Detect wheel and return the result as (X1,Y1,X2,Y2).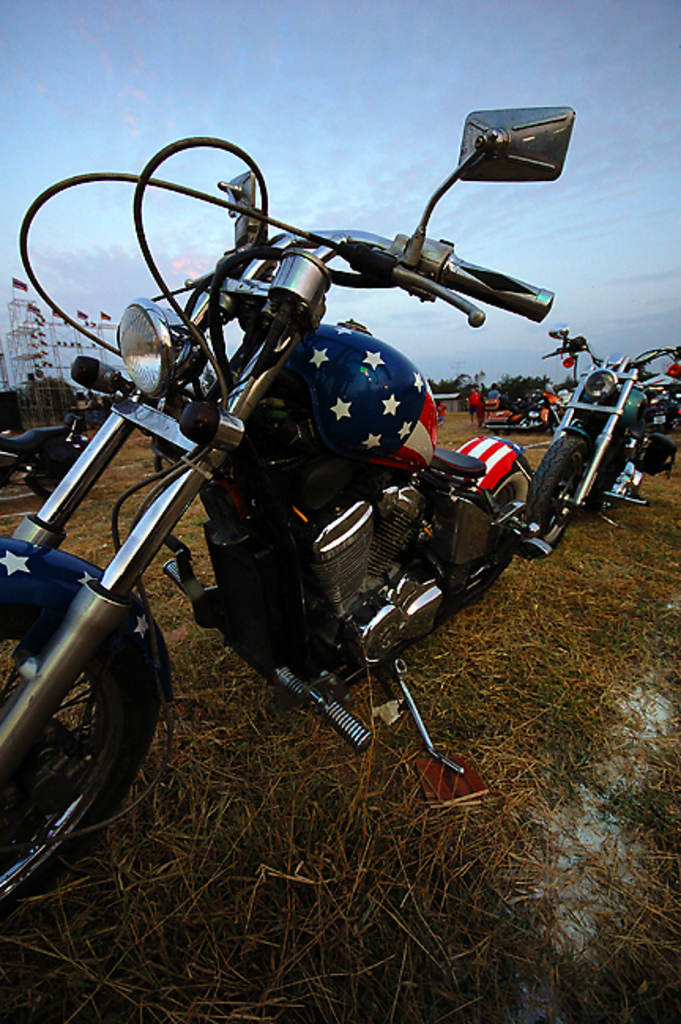
(0,548,162,920).
